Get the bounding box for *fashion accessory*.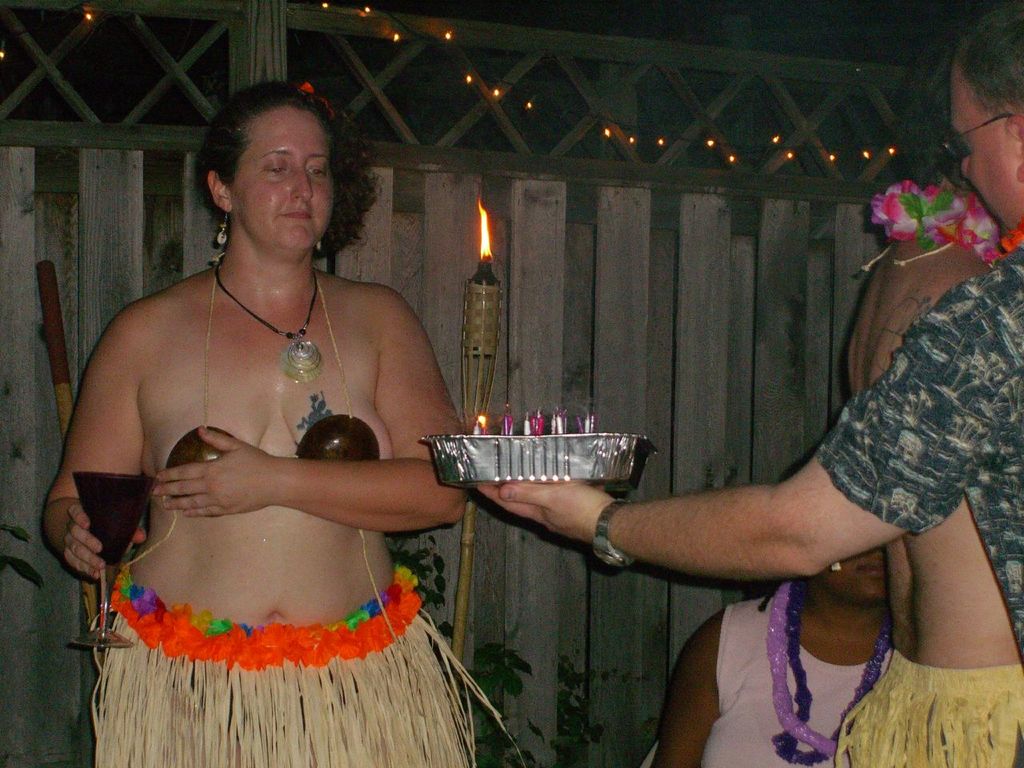
bbox=[769, 582, 891, 767].
